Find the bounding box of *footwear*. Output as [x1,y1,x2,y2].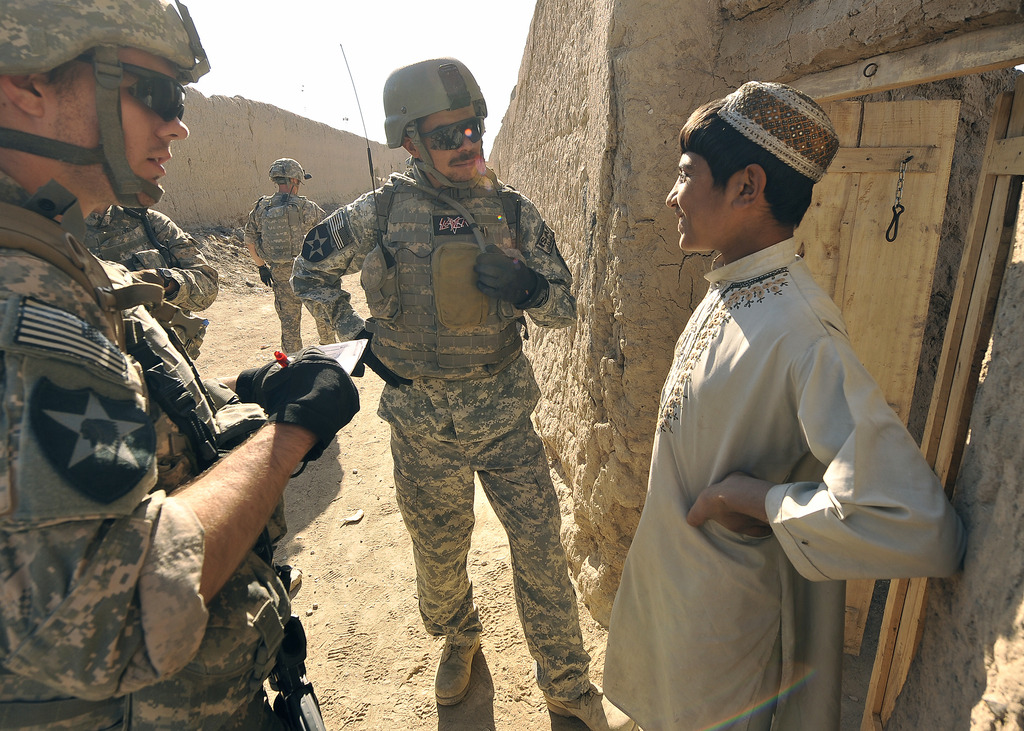
[543,674,640,730].
